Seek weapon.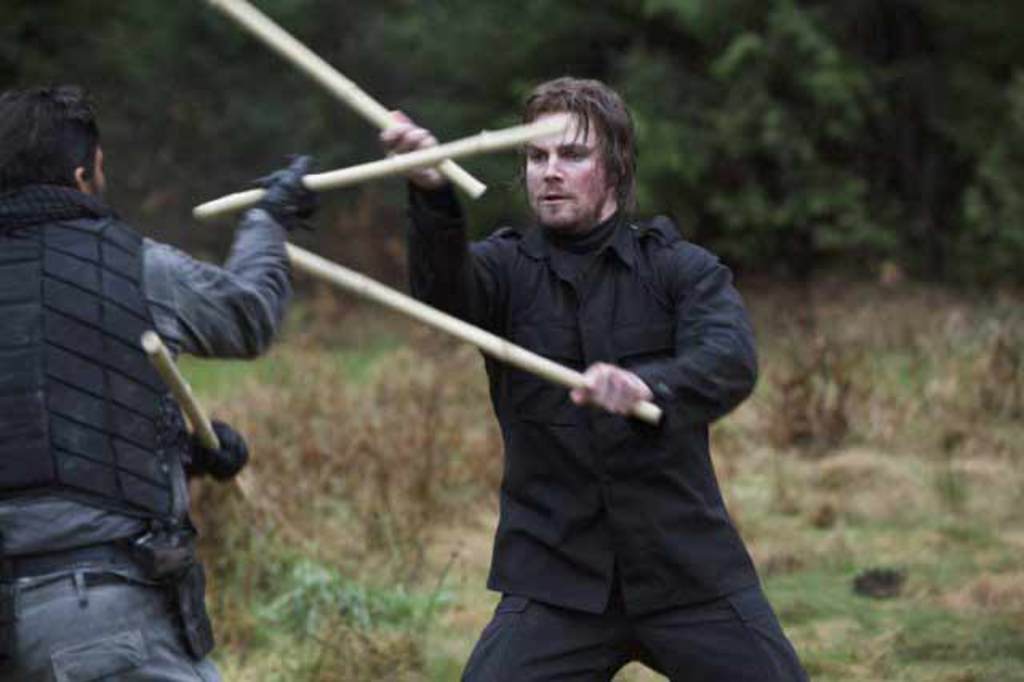
bbox(136, 319, 227, 458).
